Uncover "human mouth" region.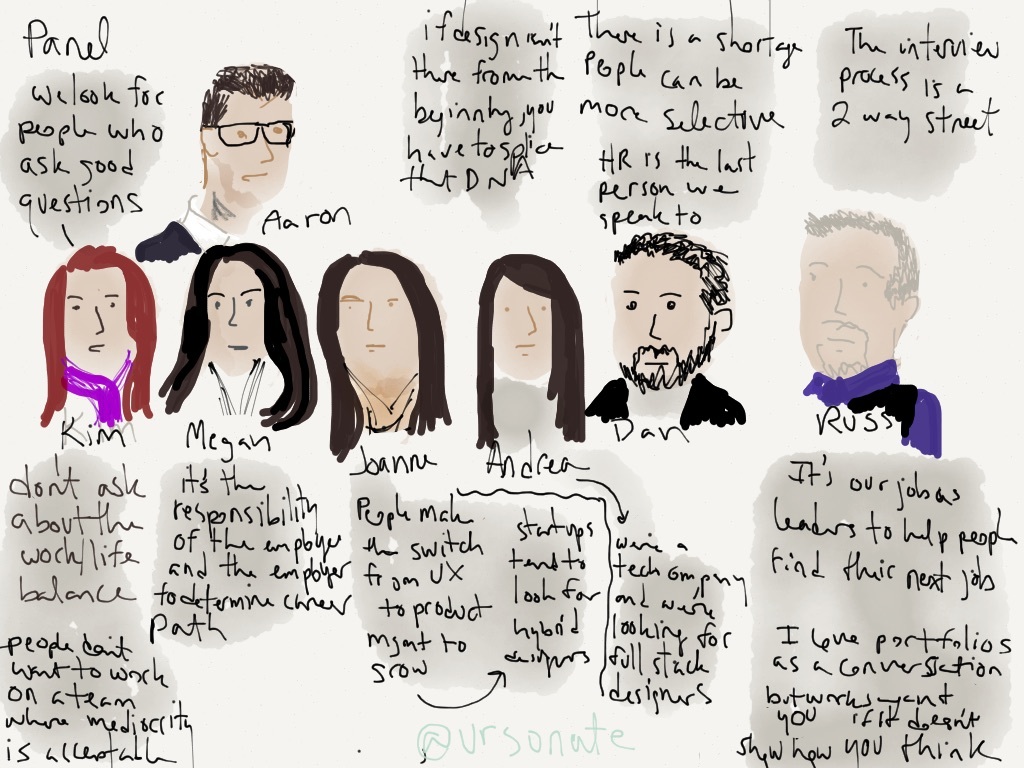
Uncovered: [x1=819, y1=330, x2=858, y2=346].
